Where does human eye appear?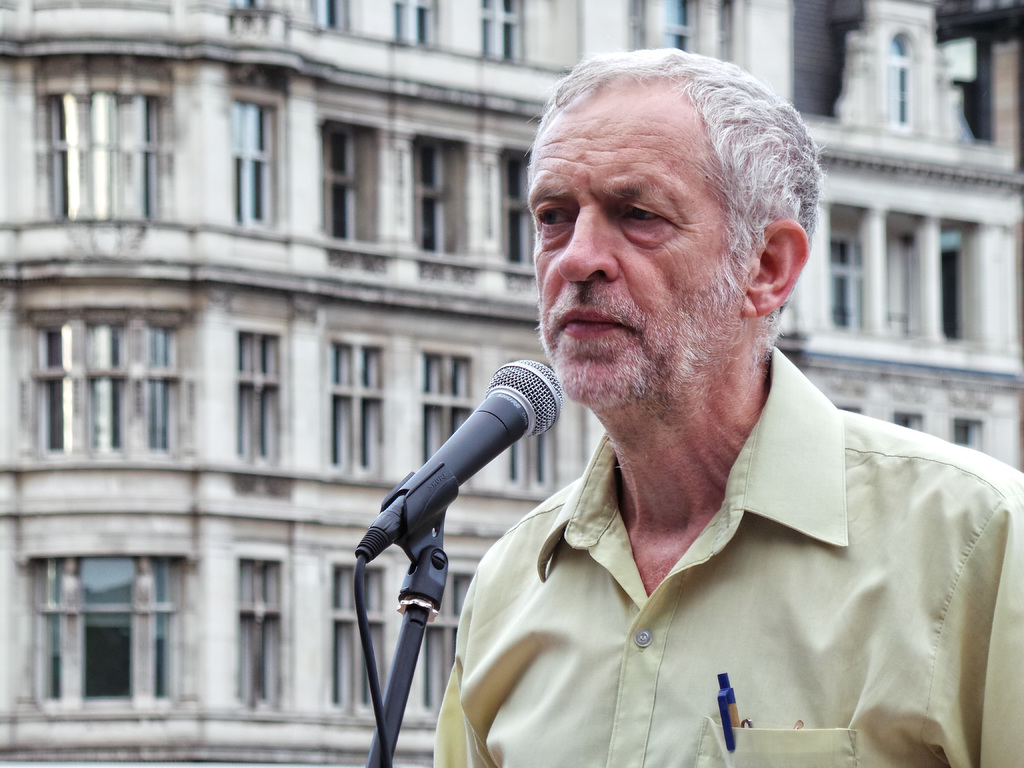
Appears at bbox=[524, 195, 578, 236].
